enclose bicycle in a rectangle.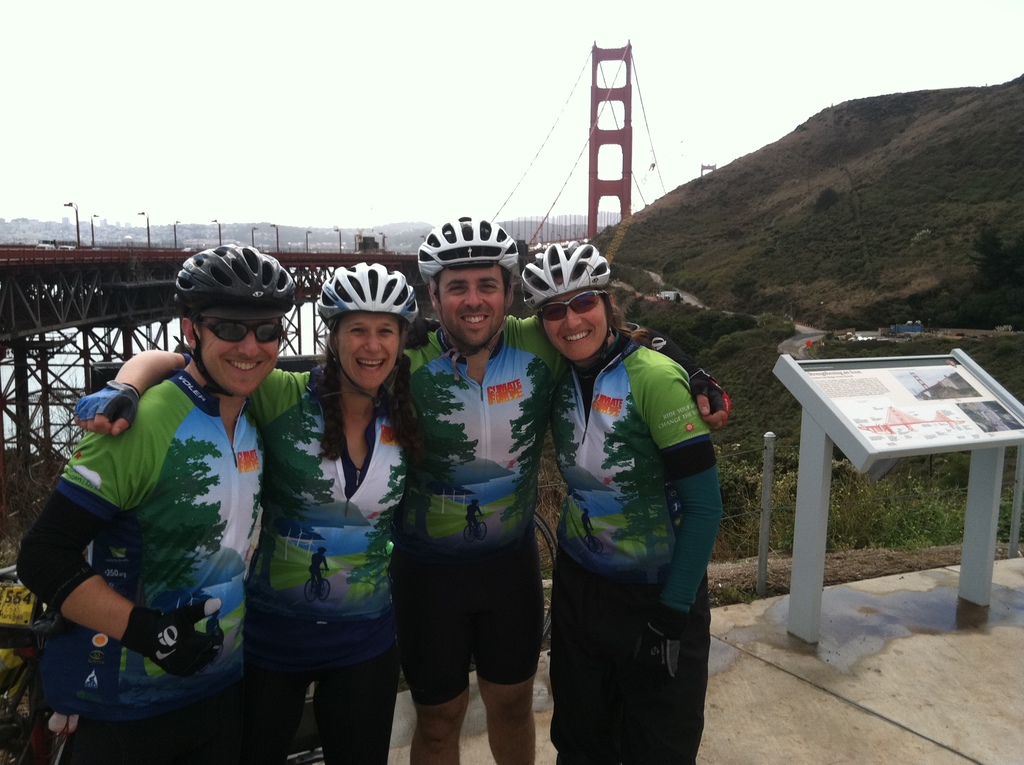
x1=580 y1=529 x2=605 y2=554.
